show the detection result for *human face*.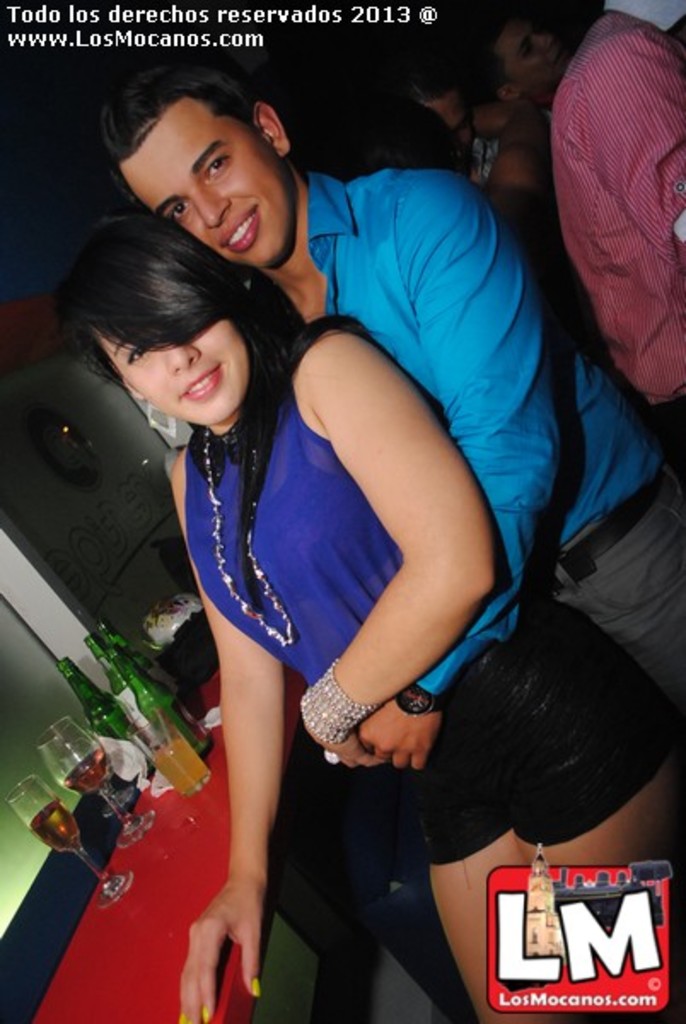
bbox(432, 96, 512, 145).
